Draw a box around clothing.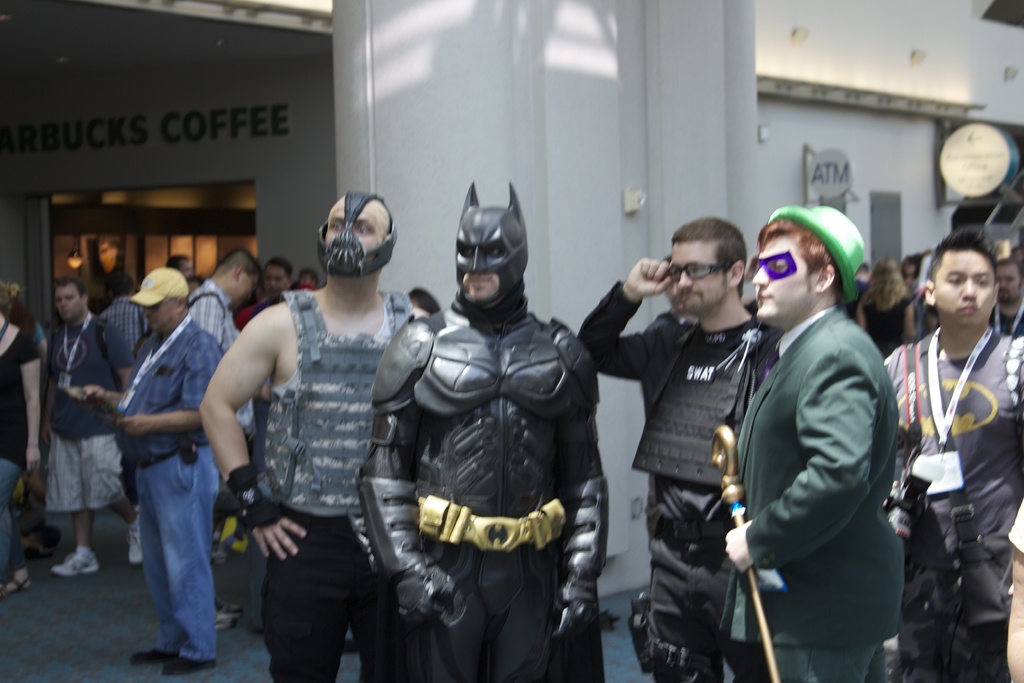
<region>194, 279, 250, 437</region>.
